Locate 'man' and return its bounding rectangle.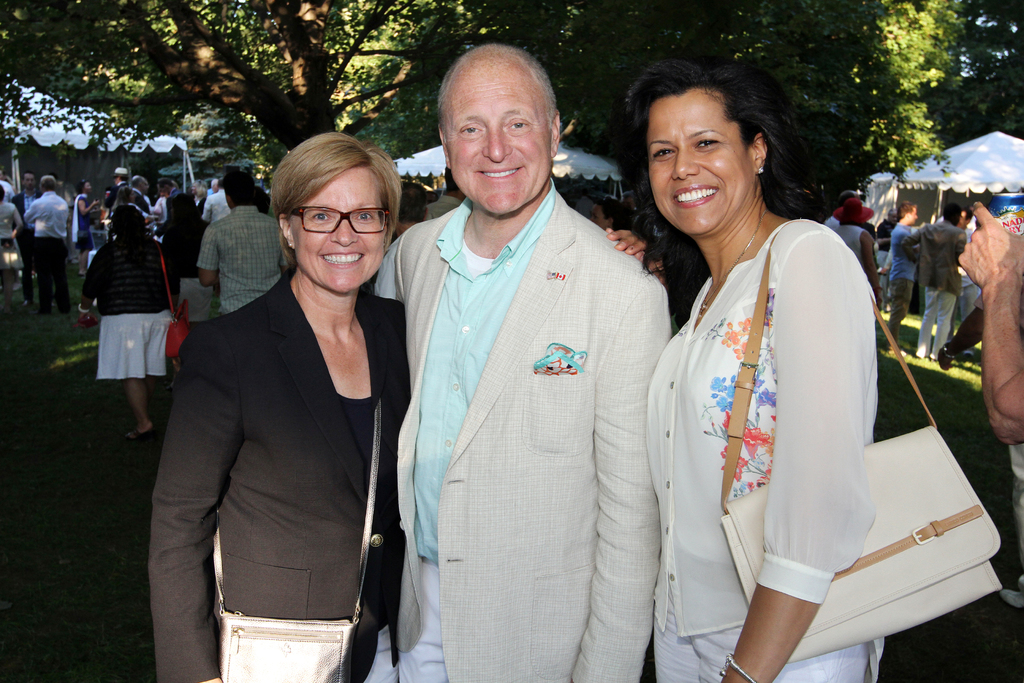
detection(828, 191, 885, 339).
